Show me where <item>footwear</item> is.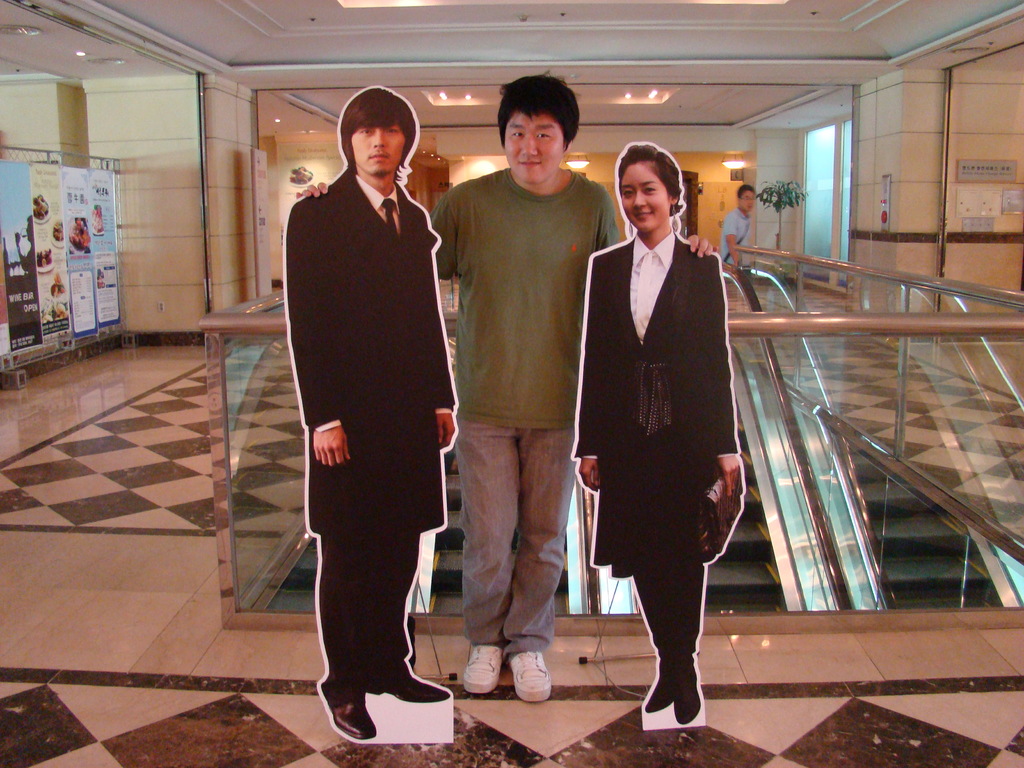
<item>footwear</item> is at l=324, t=699, r=377, b=742.
